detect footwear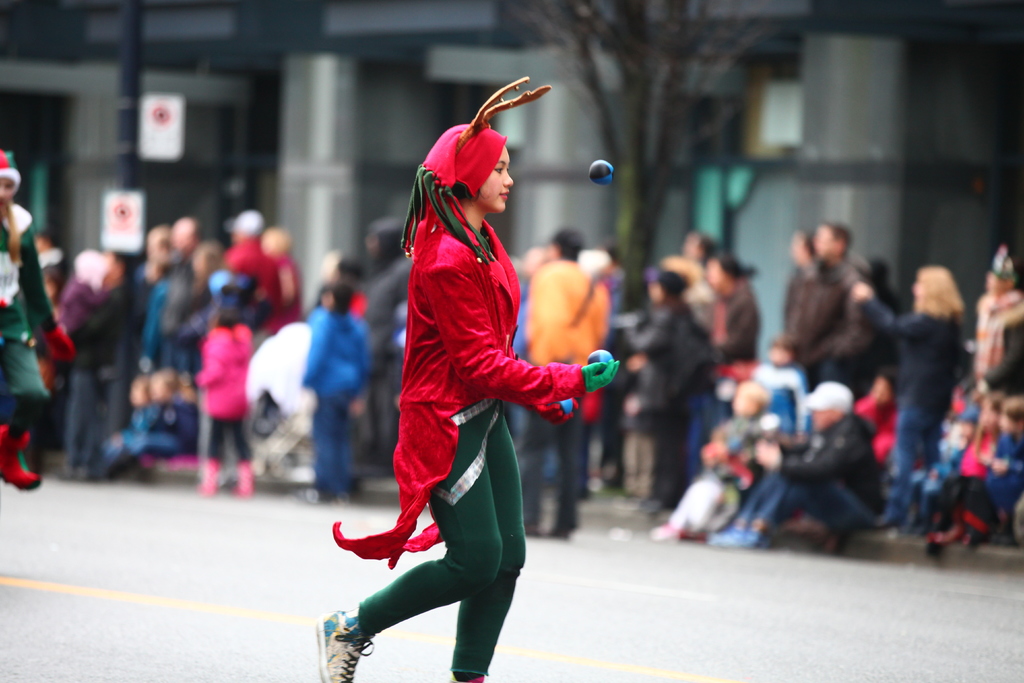
(x1=236, y1=461, x2=253, y2=500)
